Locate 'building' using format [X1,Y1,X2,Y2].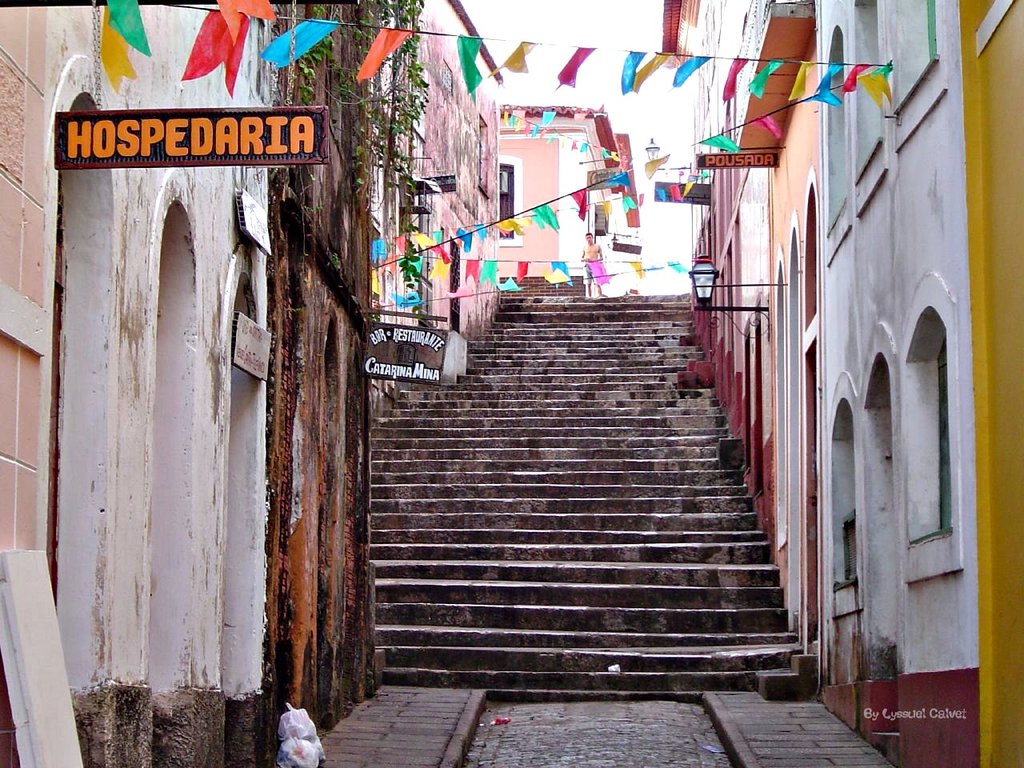
[499,106,631,300].
